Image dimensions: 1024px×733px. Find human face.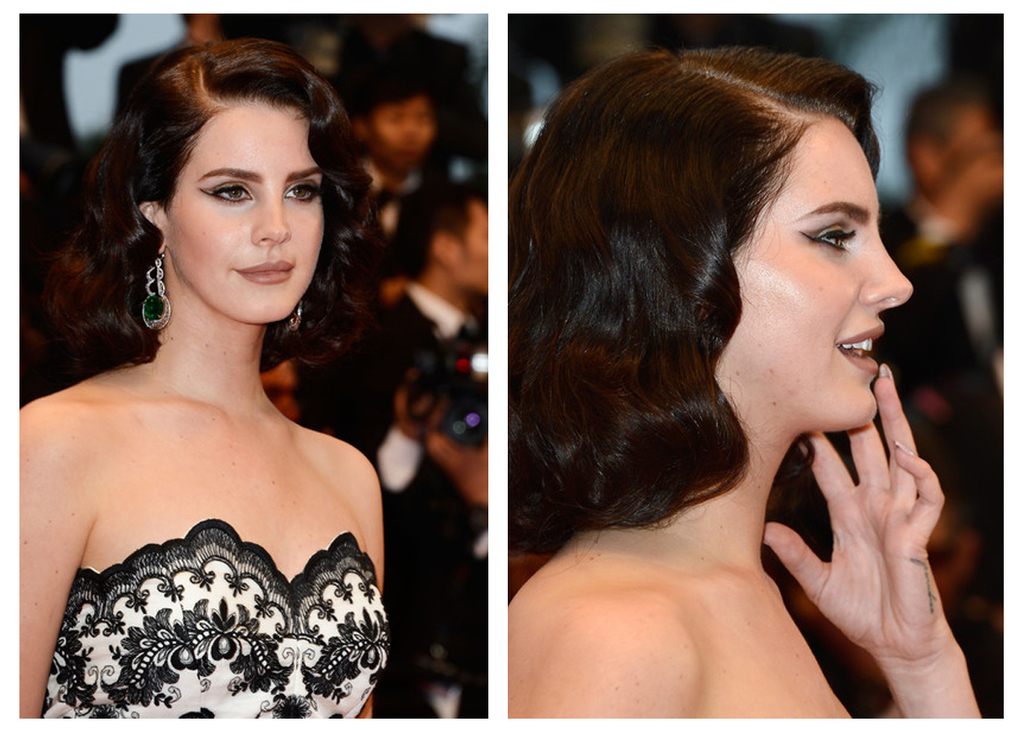
[x1=366, y1=93, x2=437, y2=177].
